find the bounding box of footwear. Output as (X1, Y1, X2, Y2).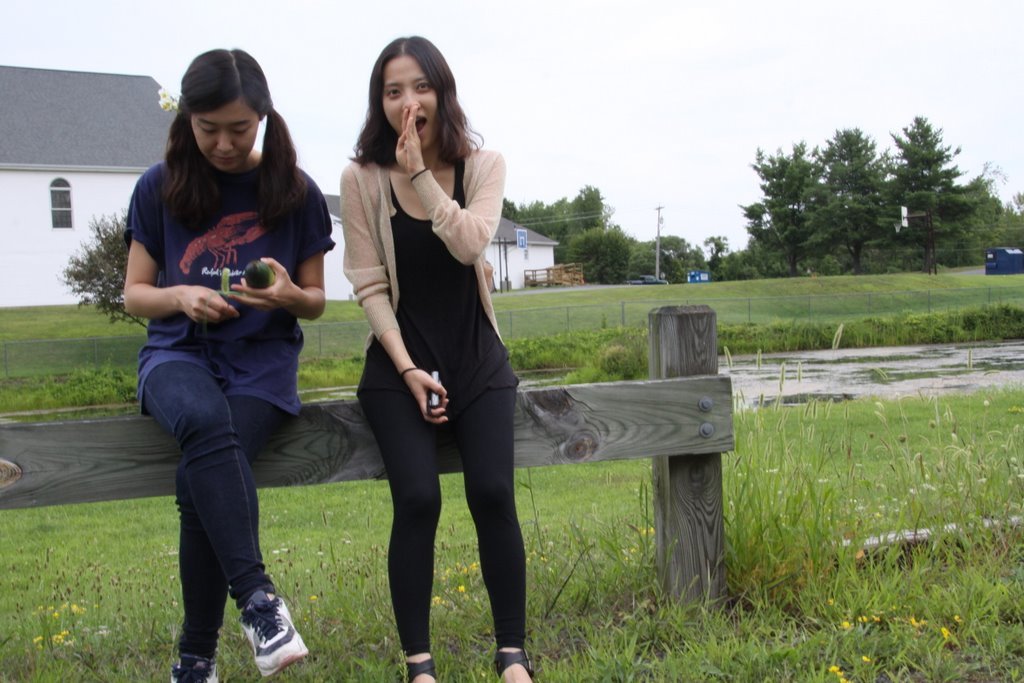
(219, 586, 294, 671).
